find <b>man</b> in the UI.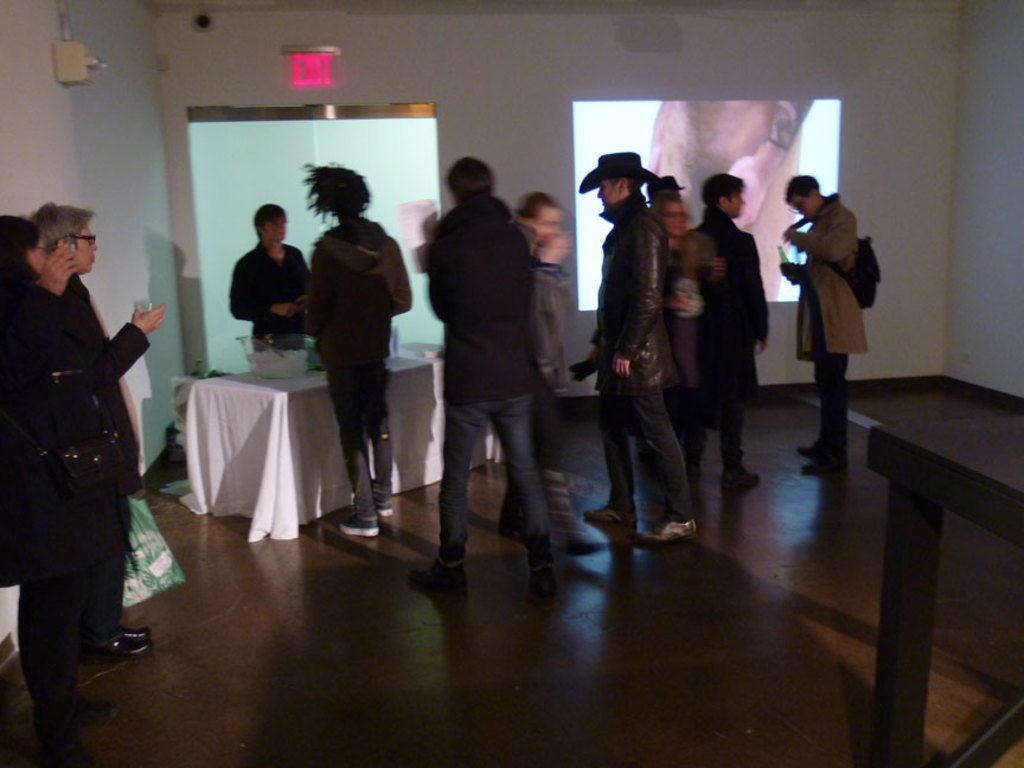
UI element at select_region(512, 186, 600, 553).
